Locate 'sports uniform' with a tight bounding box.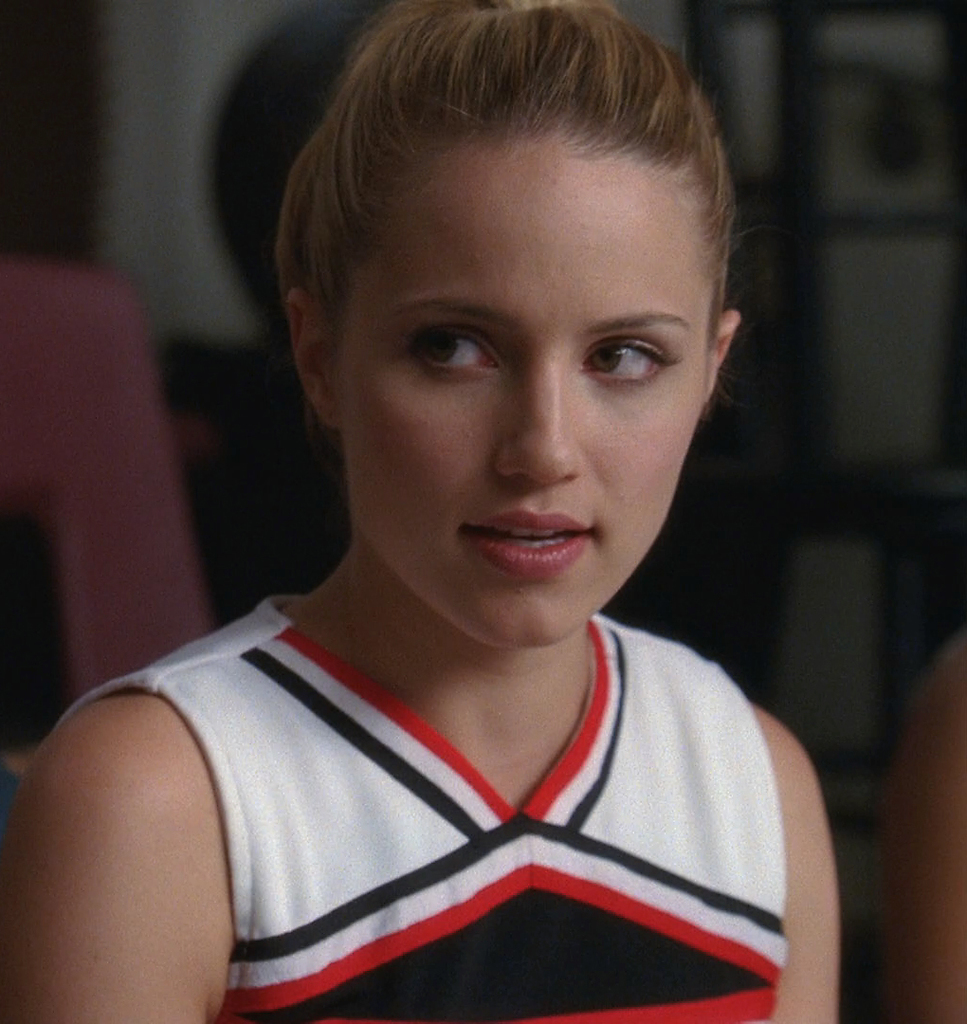
bbox=(13, 572, 786, 1023).
